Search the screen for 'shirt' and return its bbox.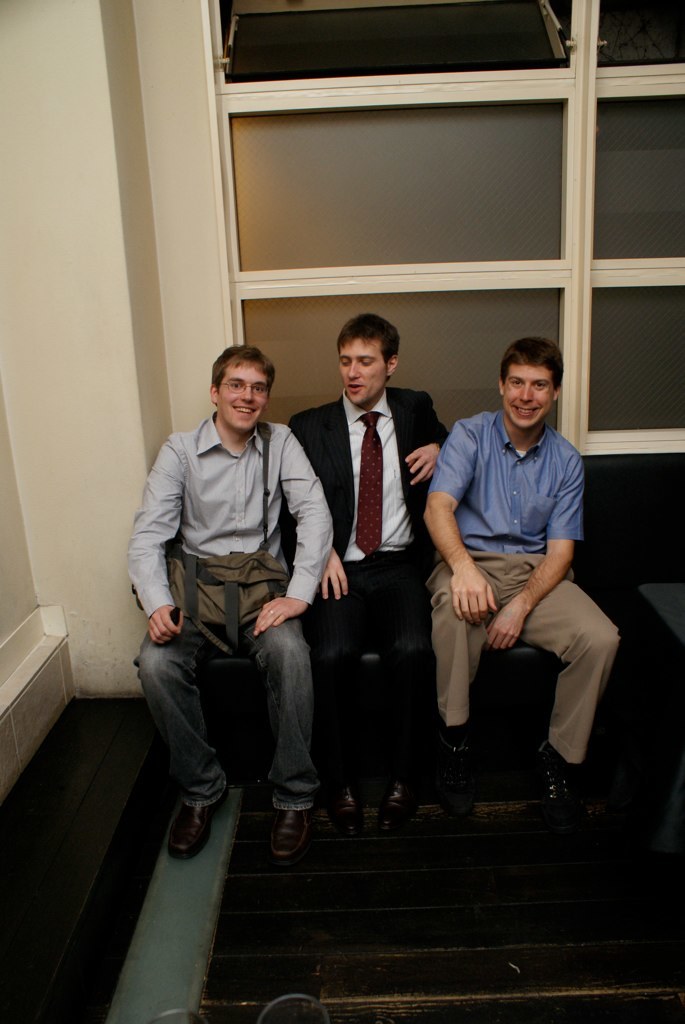
Found: [x1=428, y1=411, x2=583, y2=551].
